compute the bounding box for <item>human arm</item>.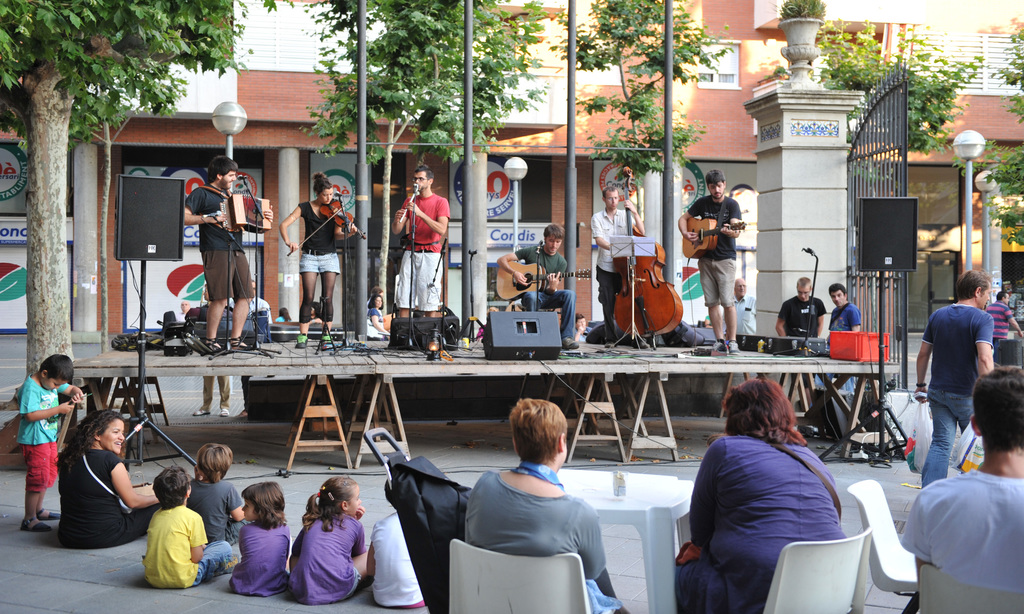
{"left": 289, "top": 501, "right": 373, "bottom": 599}.
